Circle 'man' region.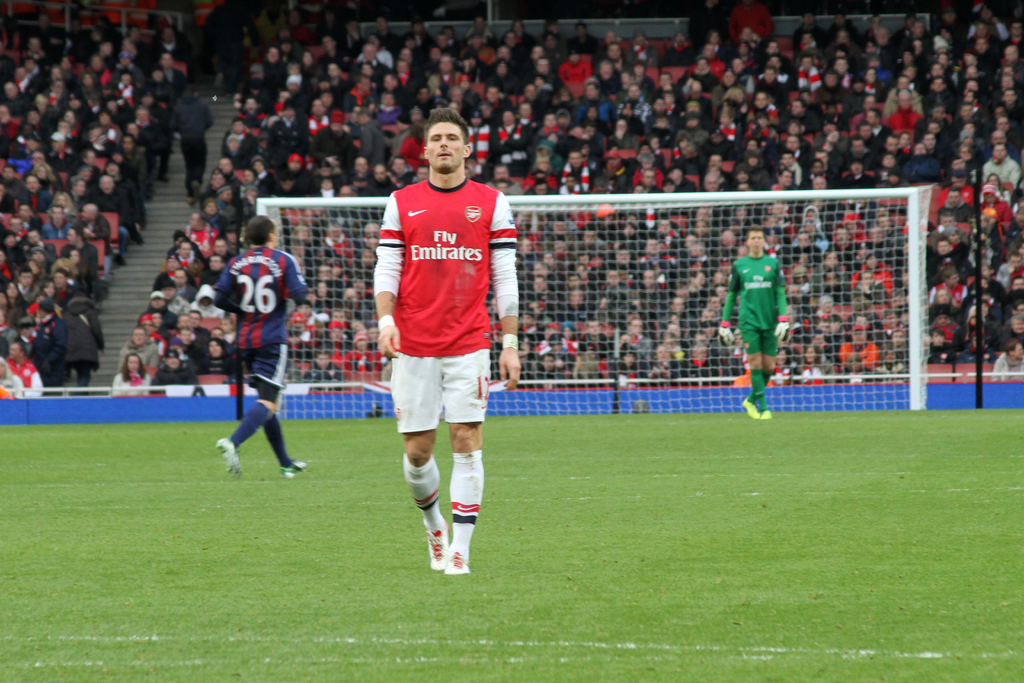
Region: detection(367, 106, 524, 577).
